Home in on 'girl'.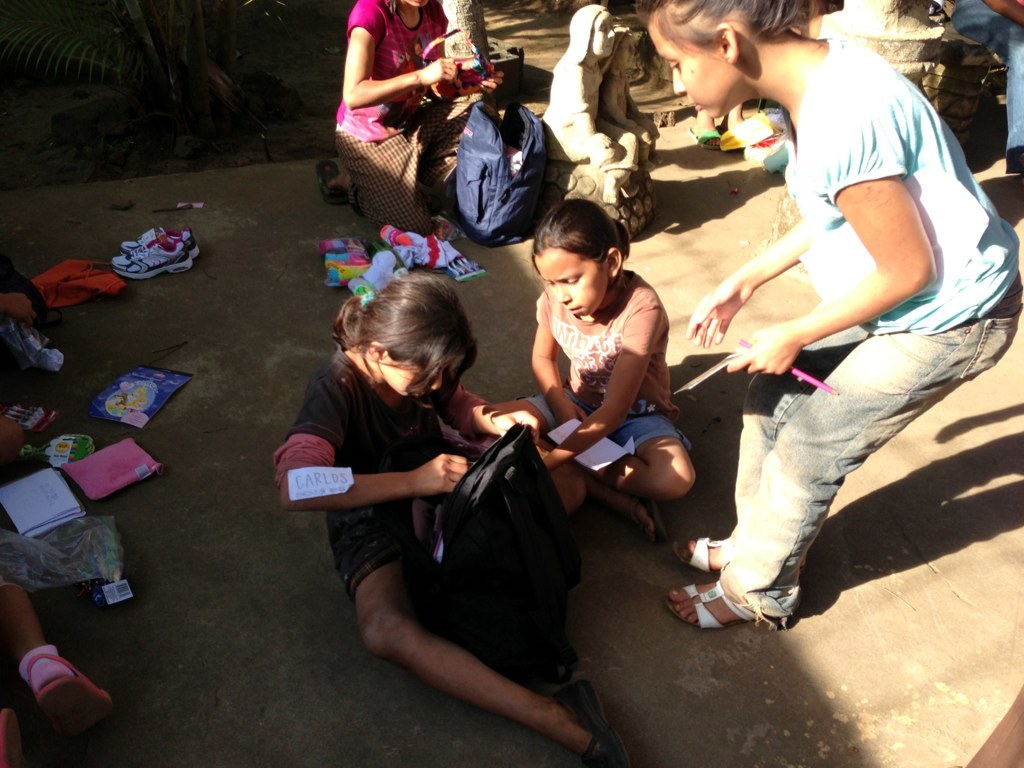
Homed in at 266,270,634,767.
